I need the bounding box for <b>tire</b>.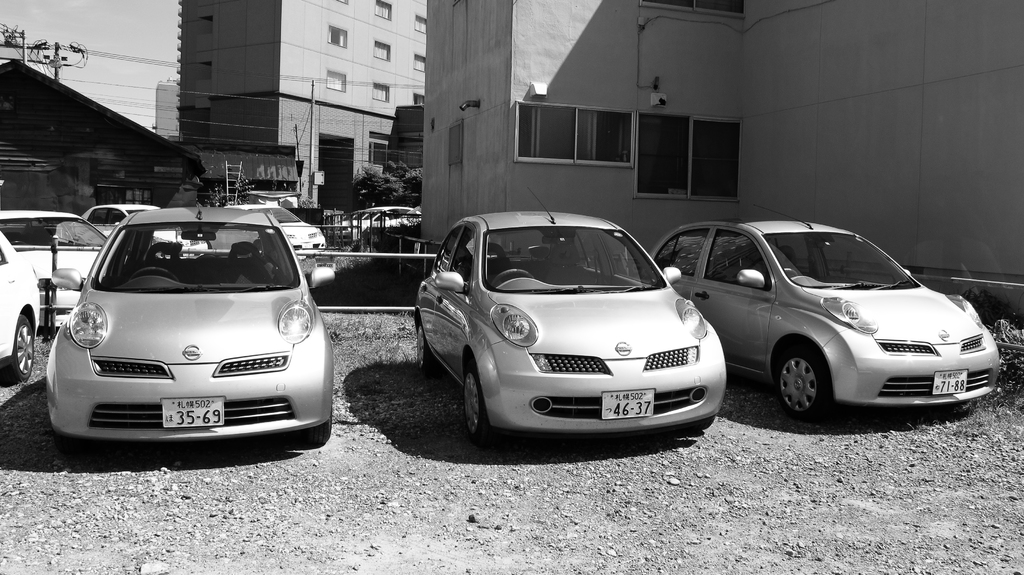
Here it is: box(1, 314, 34, 383).
